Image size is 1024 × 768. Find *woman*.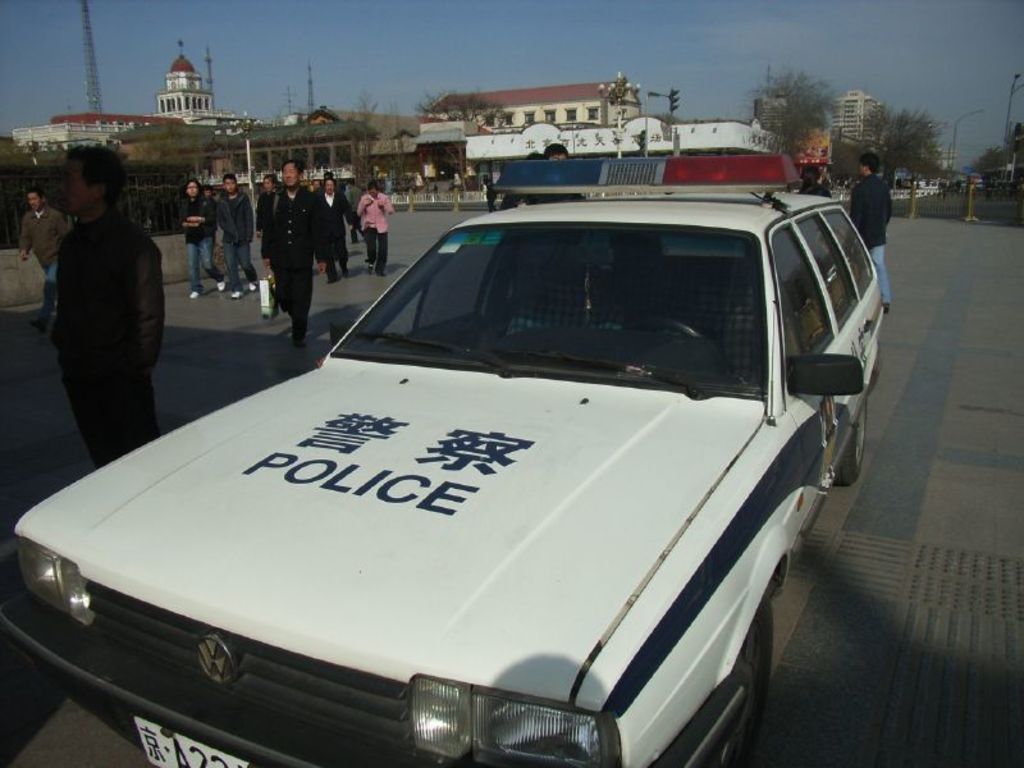
(left=357, top=183, right=397, bottom=275).
